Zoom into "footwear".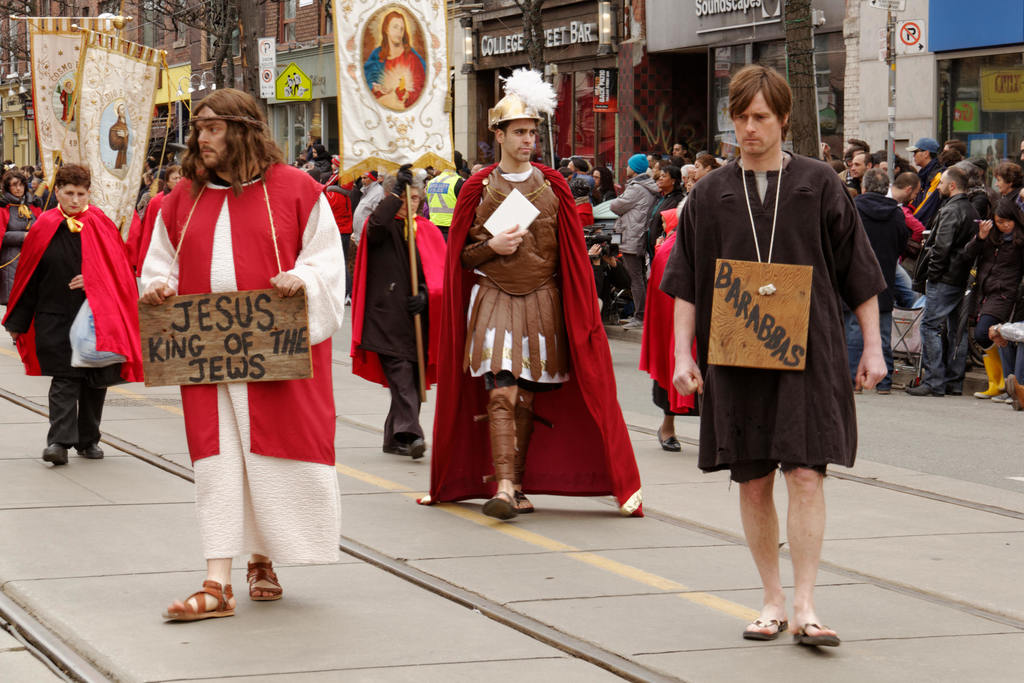
Zoom target: 740:620:790:645.
